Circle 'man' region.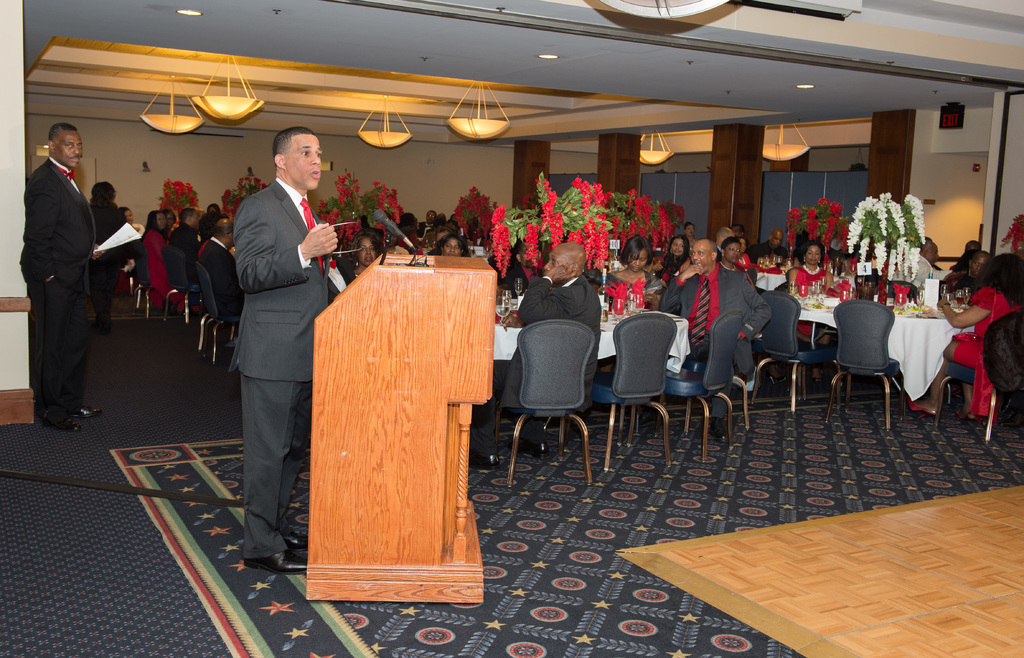
Region: x1=749, y1=230, x2=792, y2=261.
